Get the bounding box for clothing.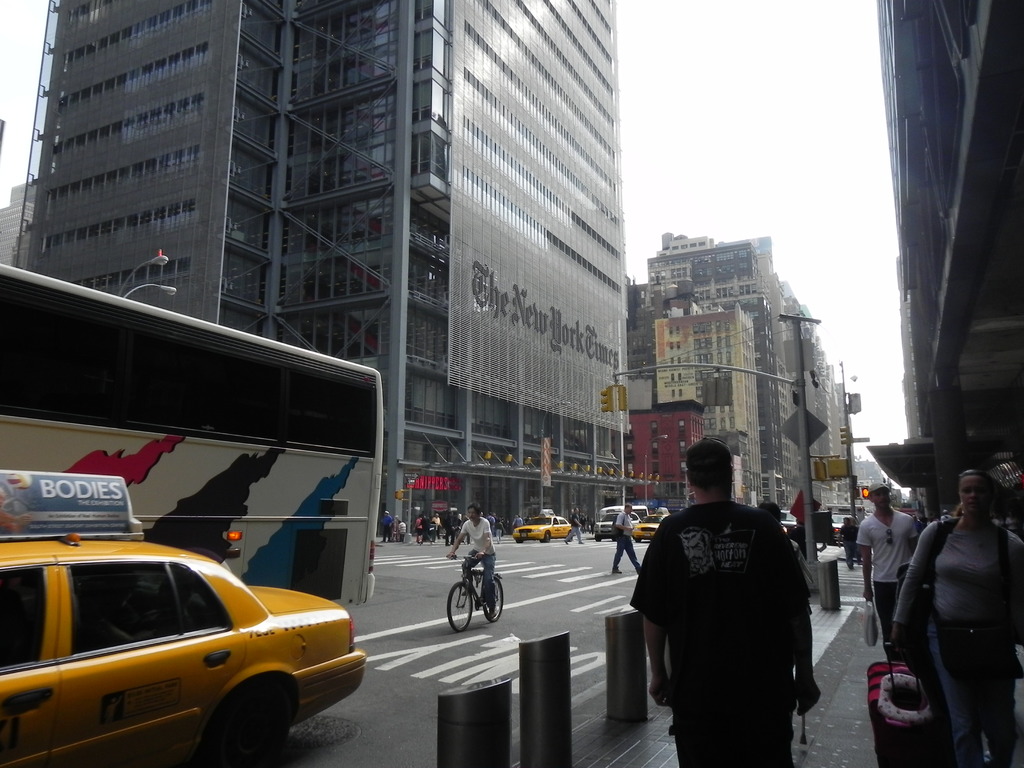
<bbox>562, 511, 583, 543</bbox>.
